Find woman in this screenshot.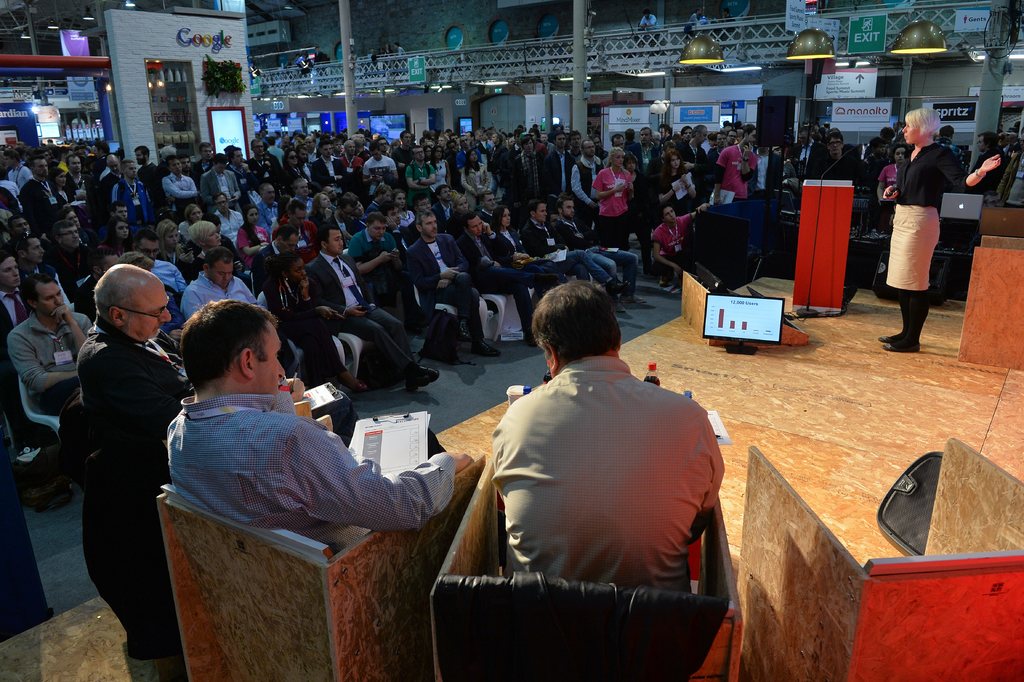
The bounding box for woman is (590,147,632,252).
